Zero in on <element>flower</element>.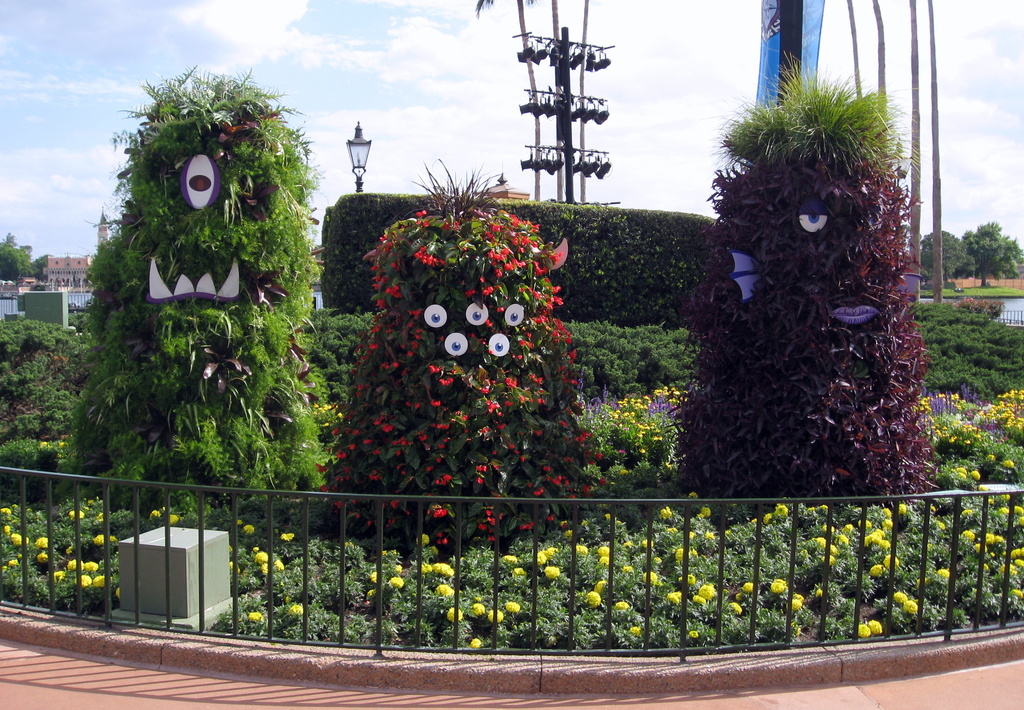
Zeroed in: (x1=858, y1=624, x2=871, y2=636).
